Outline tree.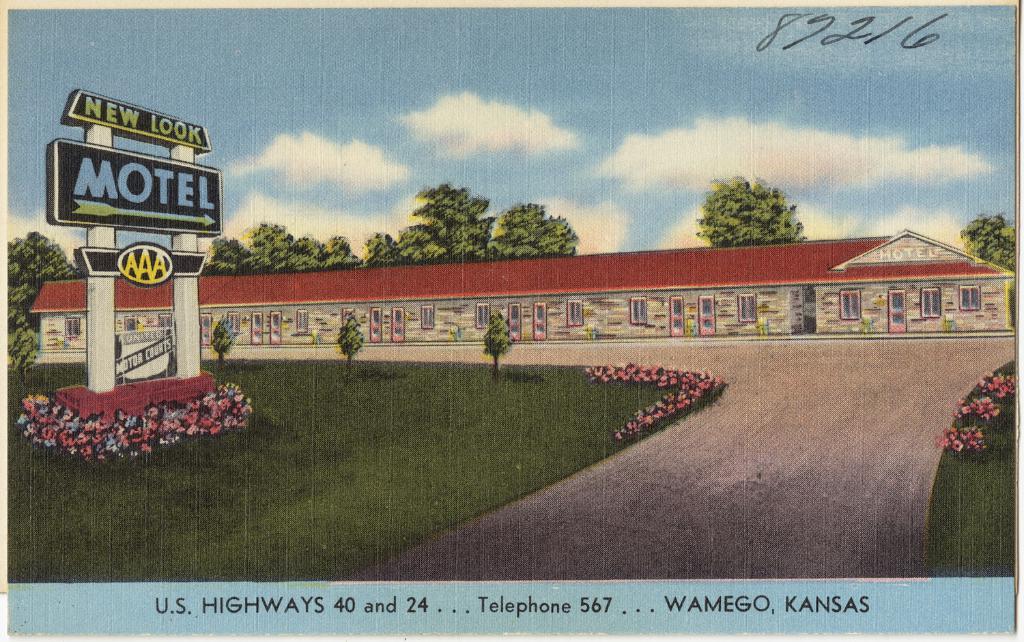
Outline: (x1=339, y1=313, x2=365, y2=384).
